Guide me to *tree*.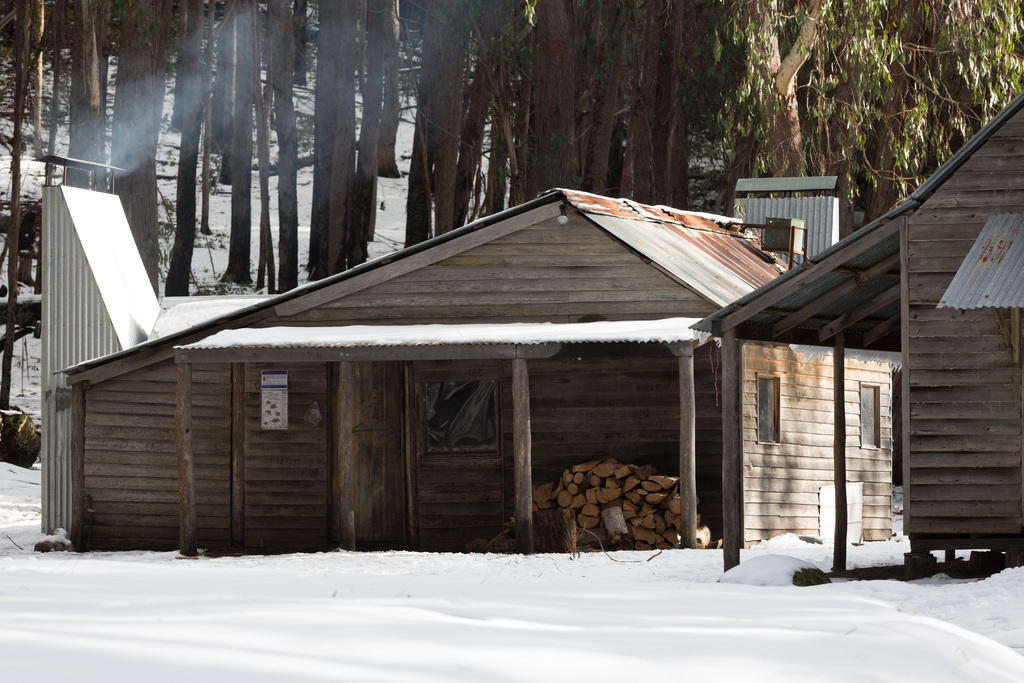
Guidance: x1=846 y1=0 x2=964 y2=252.
